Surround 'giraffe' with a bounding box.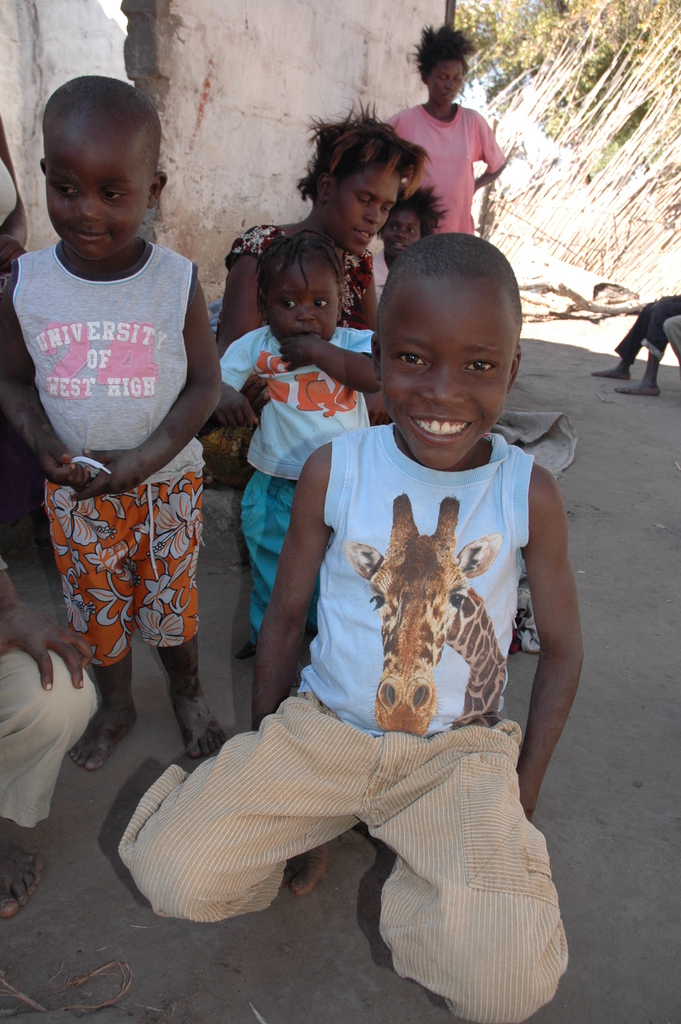
(344, 492, 507, 752).
